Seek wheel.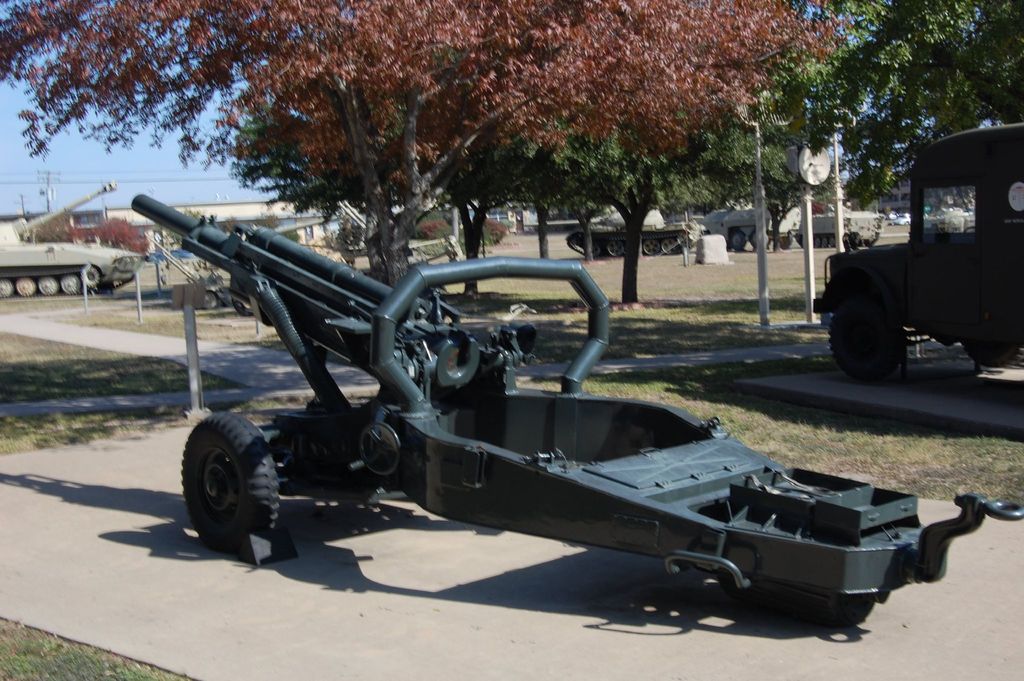
BBox(0, 275, 15, 298).
